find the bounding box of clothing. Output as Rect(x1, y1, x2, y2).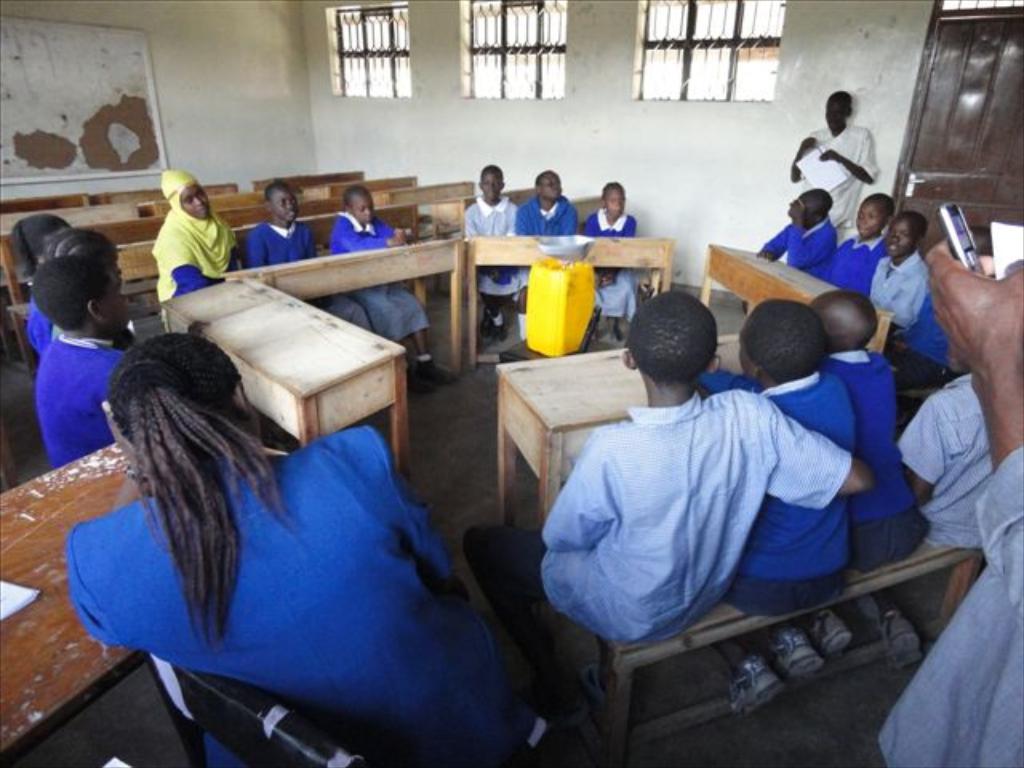
Rect(66, 437, 523, 763).
